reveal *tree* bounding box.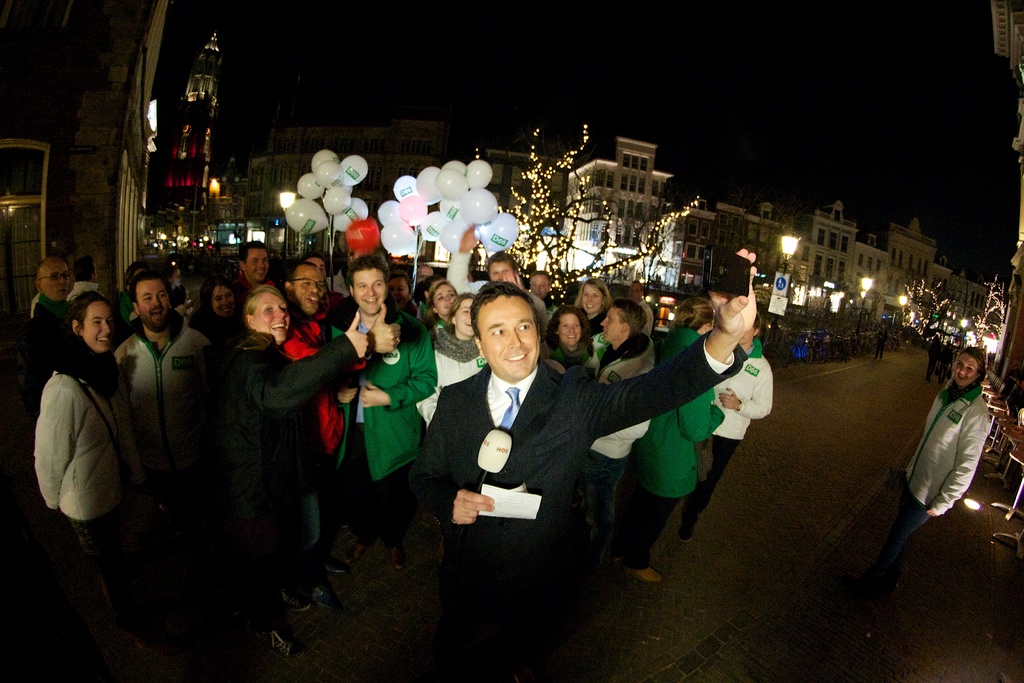
Revealed: box(479, 126, 700, 304).
